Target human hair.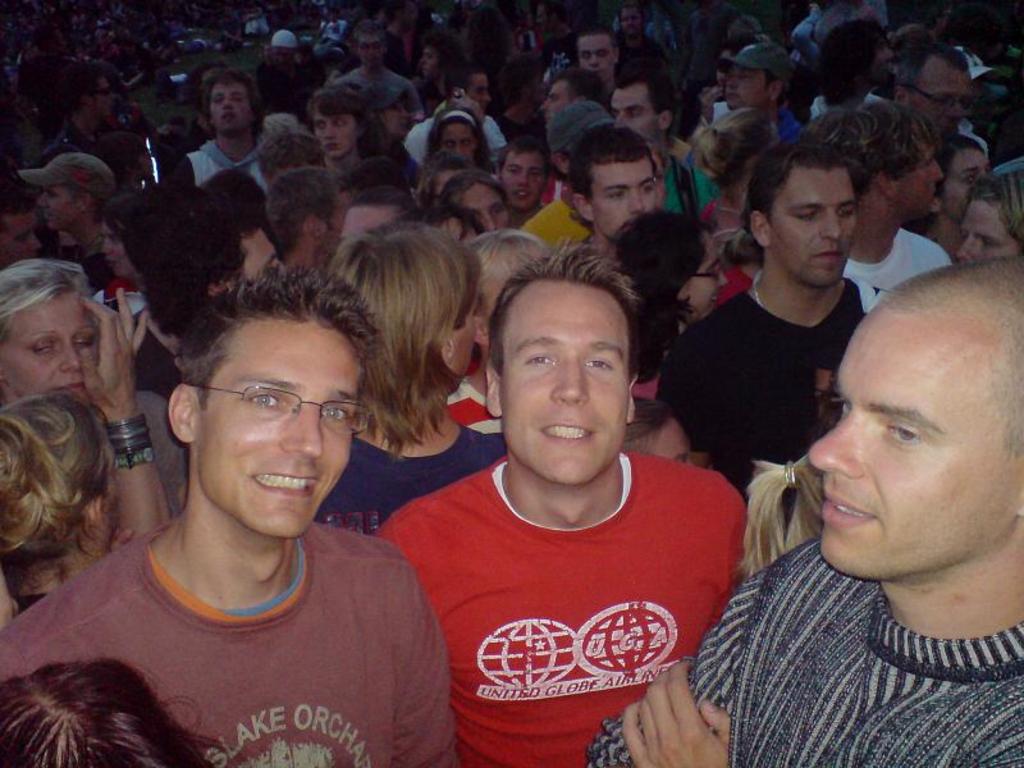
Target region: (170, 265, 381, 411).
